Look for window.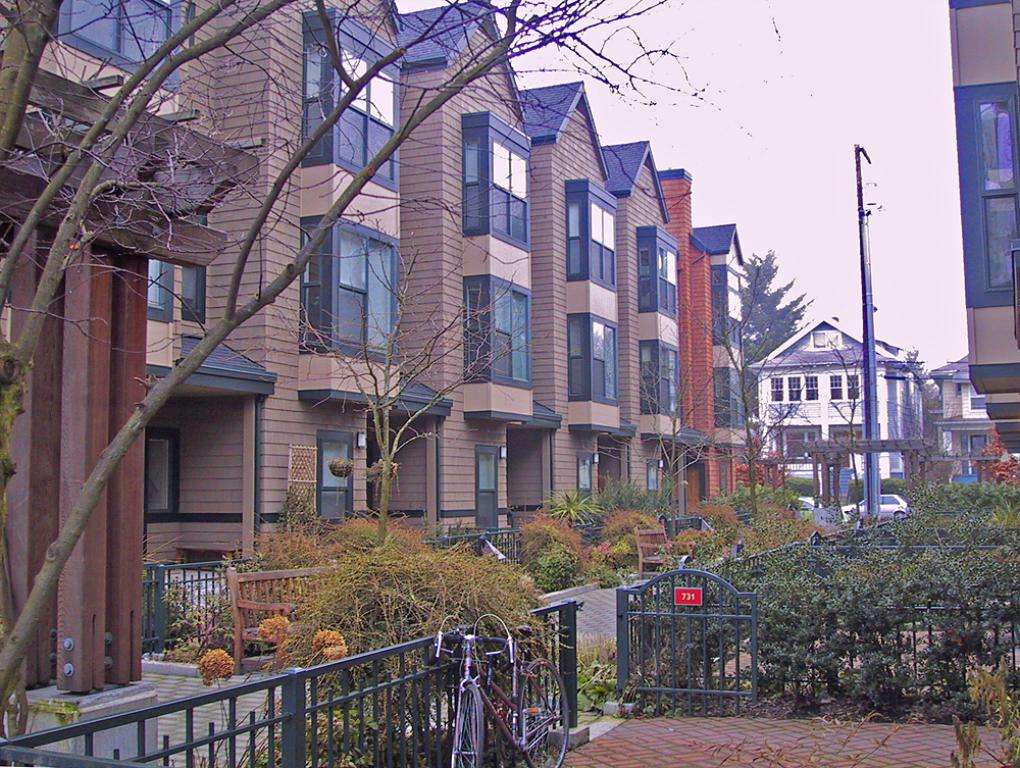
Found: l=298, t=4, r=403, b=194.
